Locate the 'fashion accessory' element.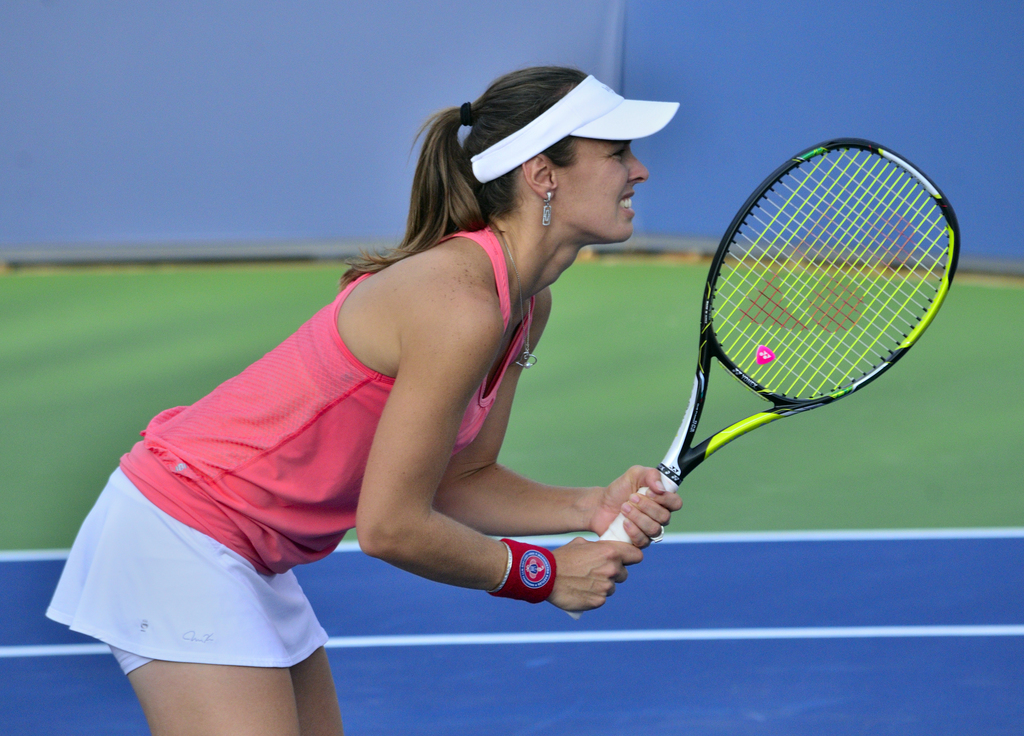
Element bbox: box=[489, 538, 557, 603].
